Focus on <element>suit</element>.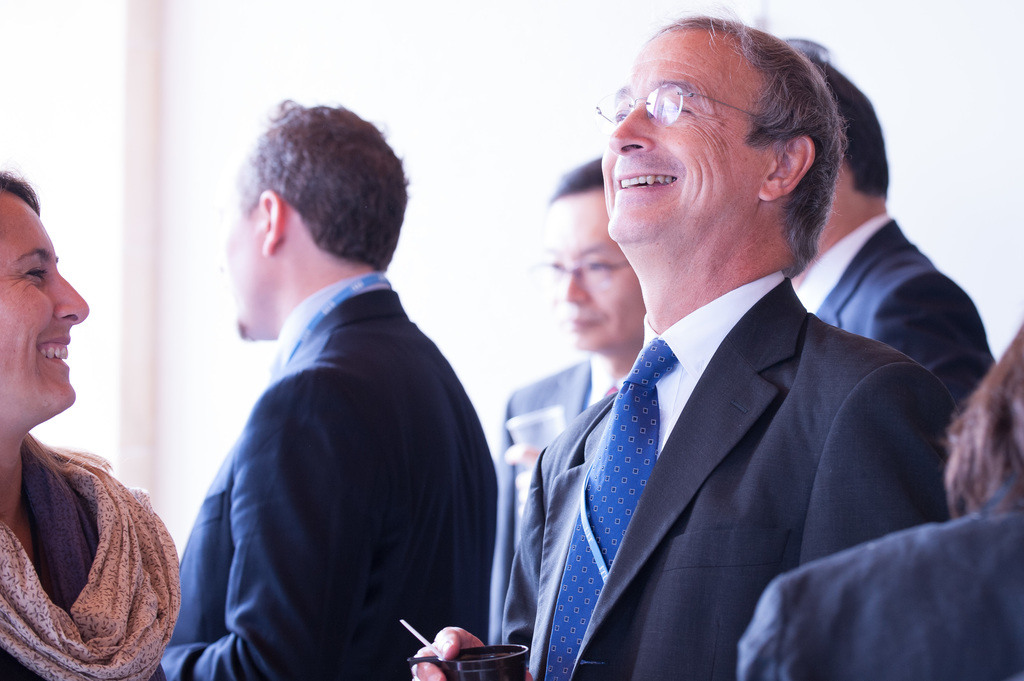
Focused at (x1=511, y1=154, x2=950, y2=675).
